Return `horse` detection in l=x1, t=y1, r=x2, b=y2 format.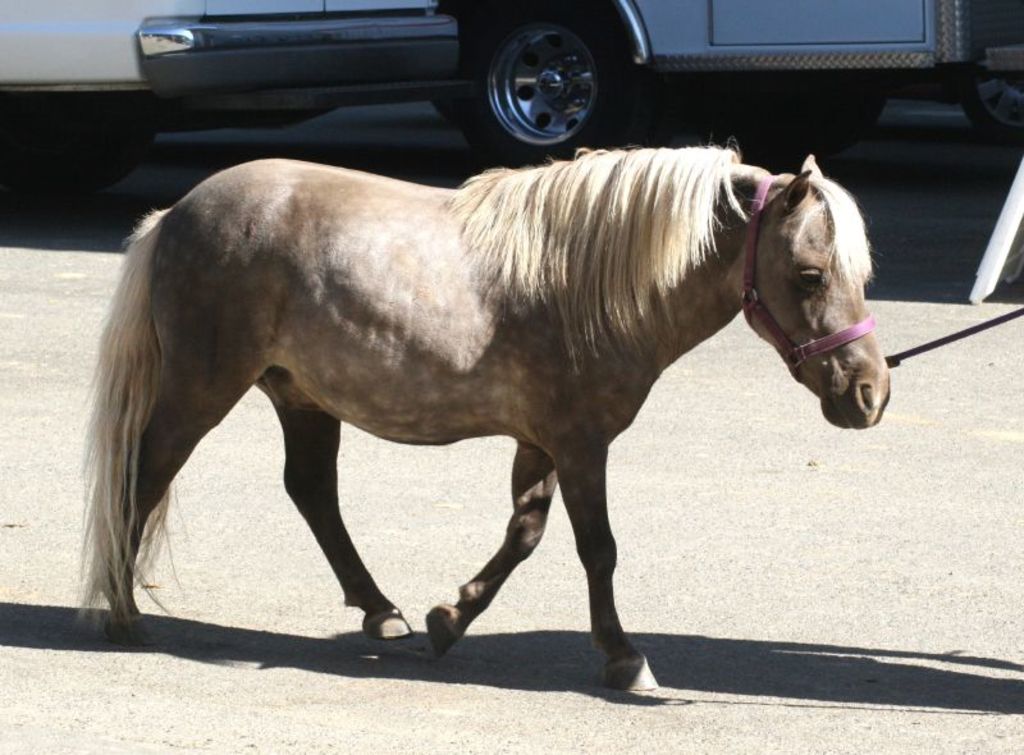
l=68, t=151, r=891, b=697.
